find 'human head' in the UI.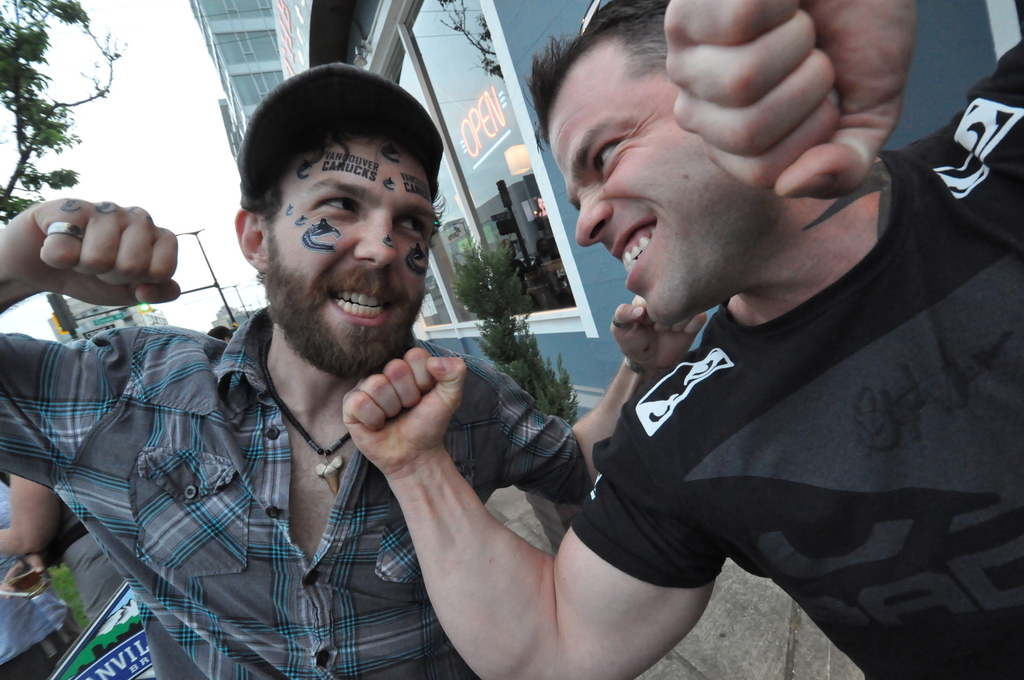
UI element at locate(522, 0, 816, 329).
